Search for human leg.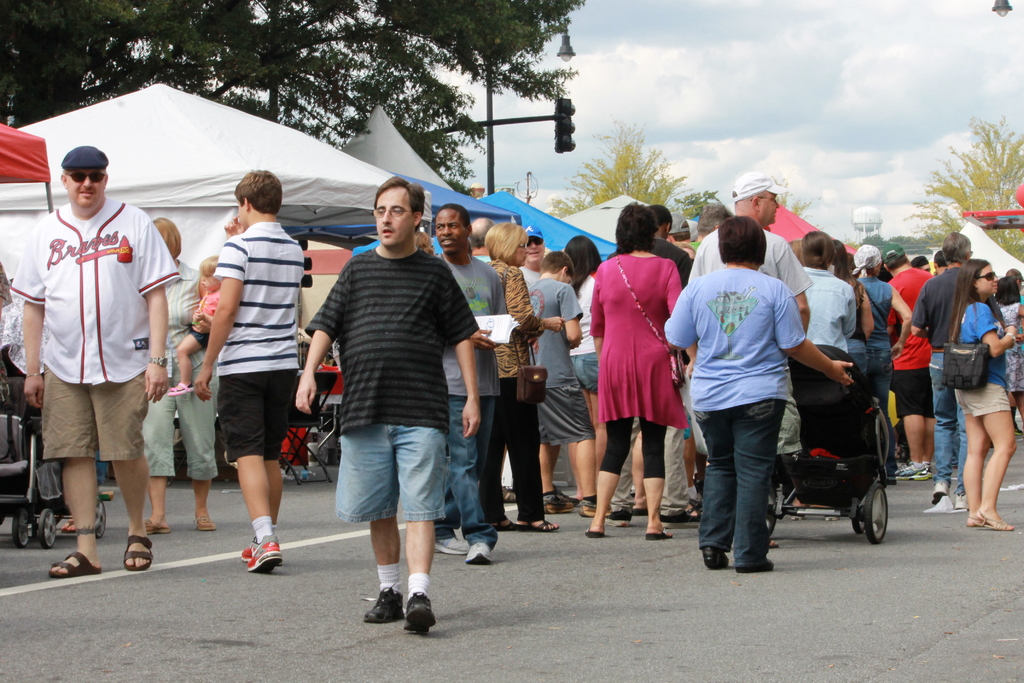
Found at x1=780 y1=399 x2=803 y2=511.
